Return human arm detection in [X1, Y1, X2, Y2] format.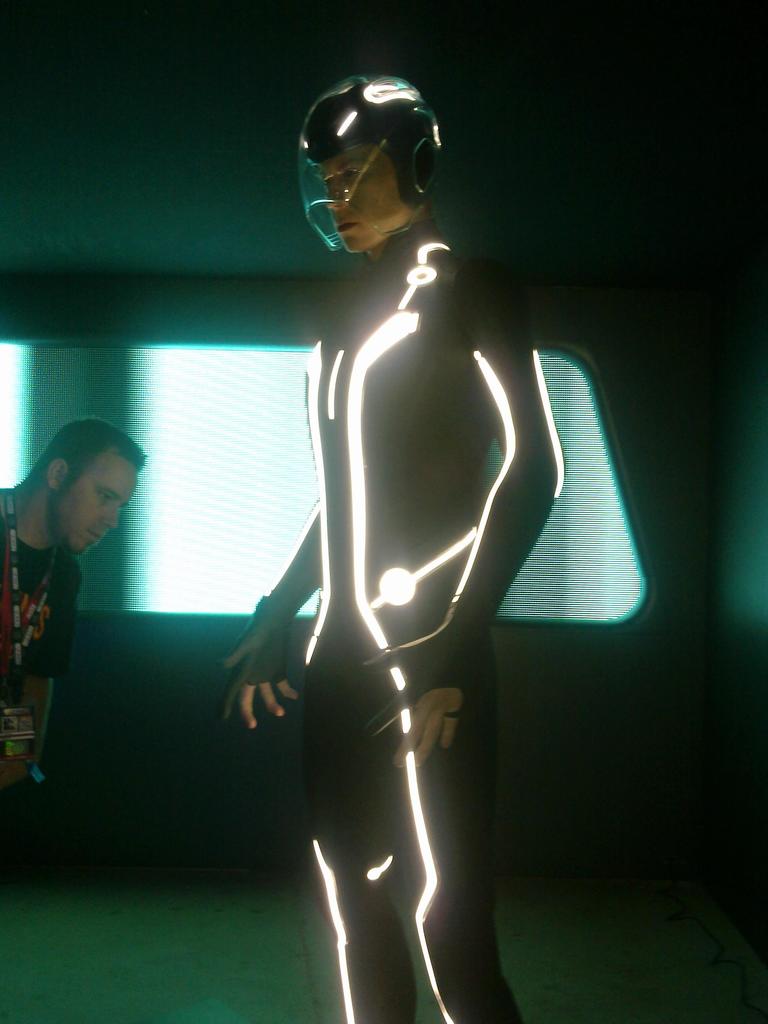
[221, 490, 331, 737].
